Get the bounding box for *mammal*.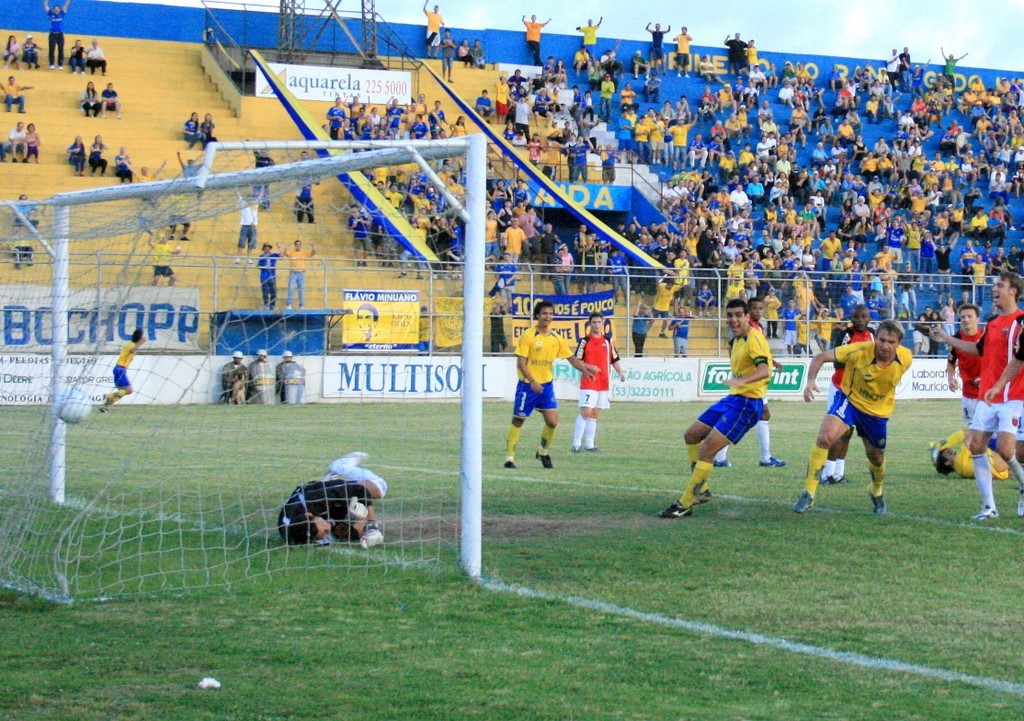
<region>598, 143, 625, 189</region>.
